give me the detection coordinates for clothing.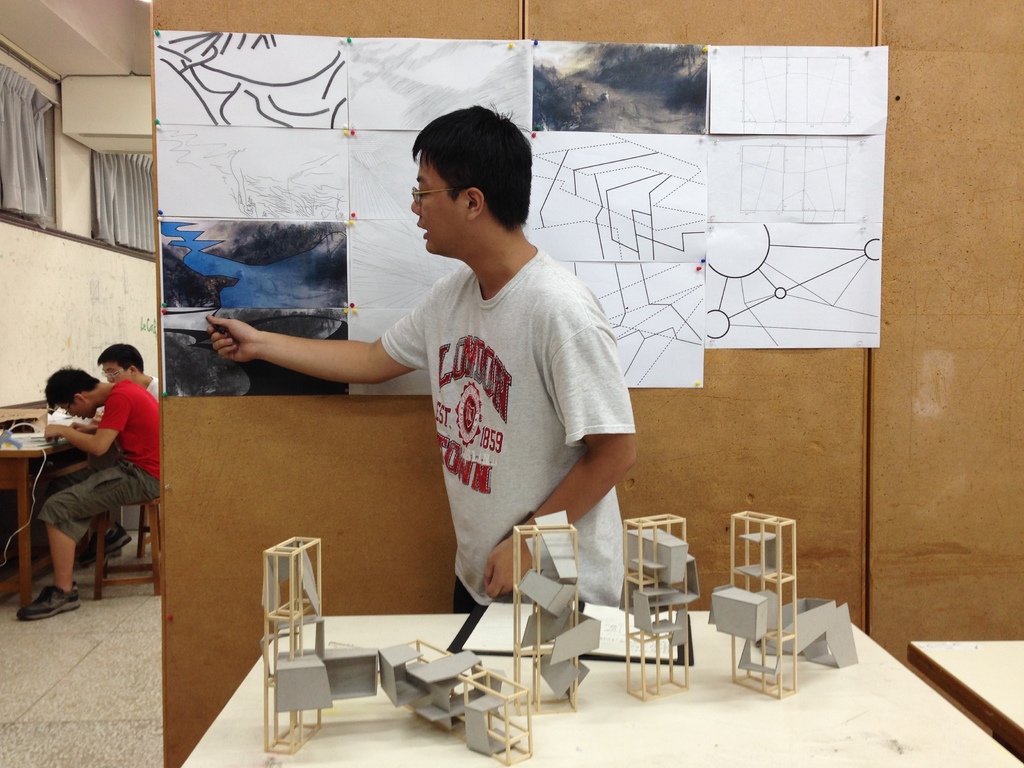
(385, 189, 611, 641).
